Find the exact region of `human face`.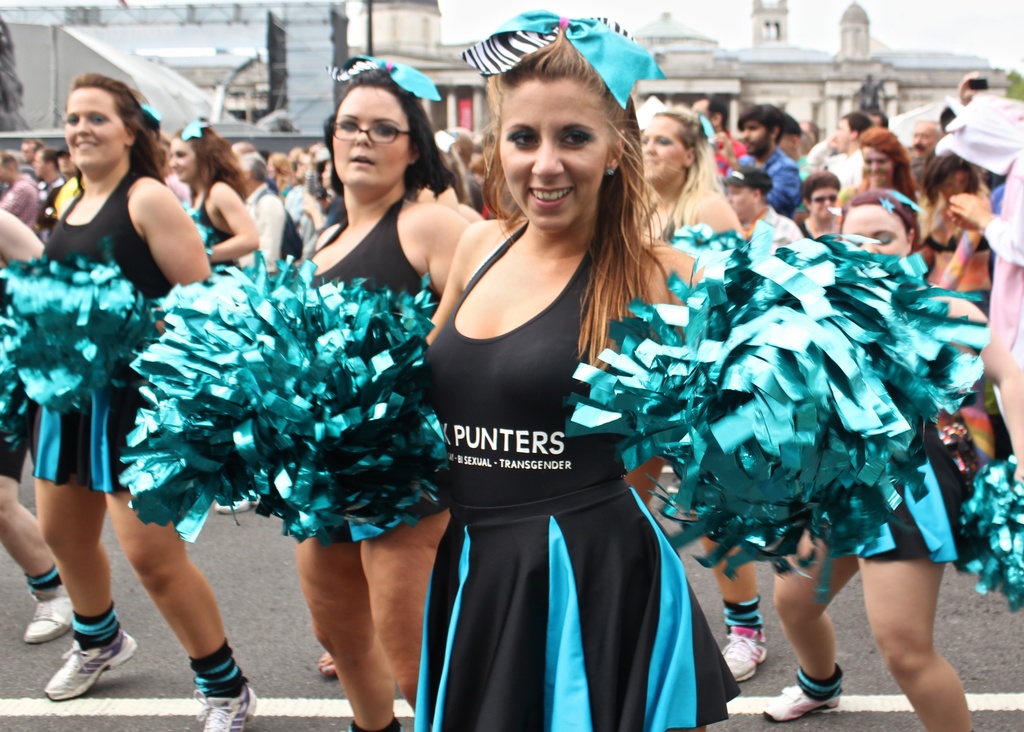
Exact region: 911:120:937:158.
